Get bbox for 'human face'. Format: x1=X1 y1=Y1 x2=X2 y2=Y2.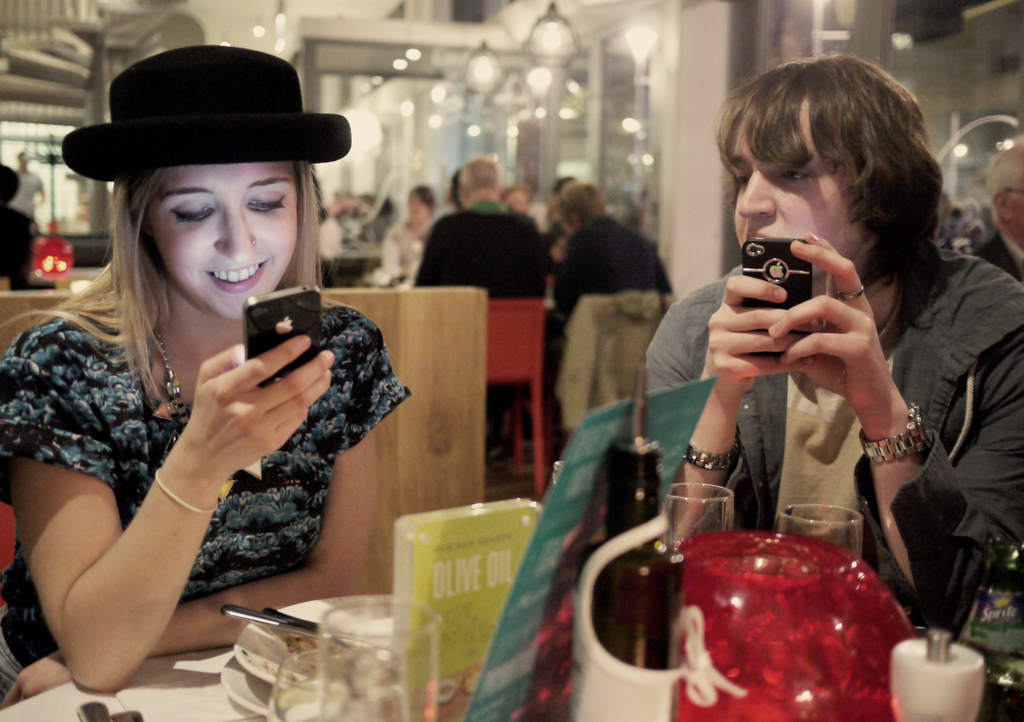
x1=731 y1=92 x2=876 y2=279.
